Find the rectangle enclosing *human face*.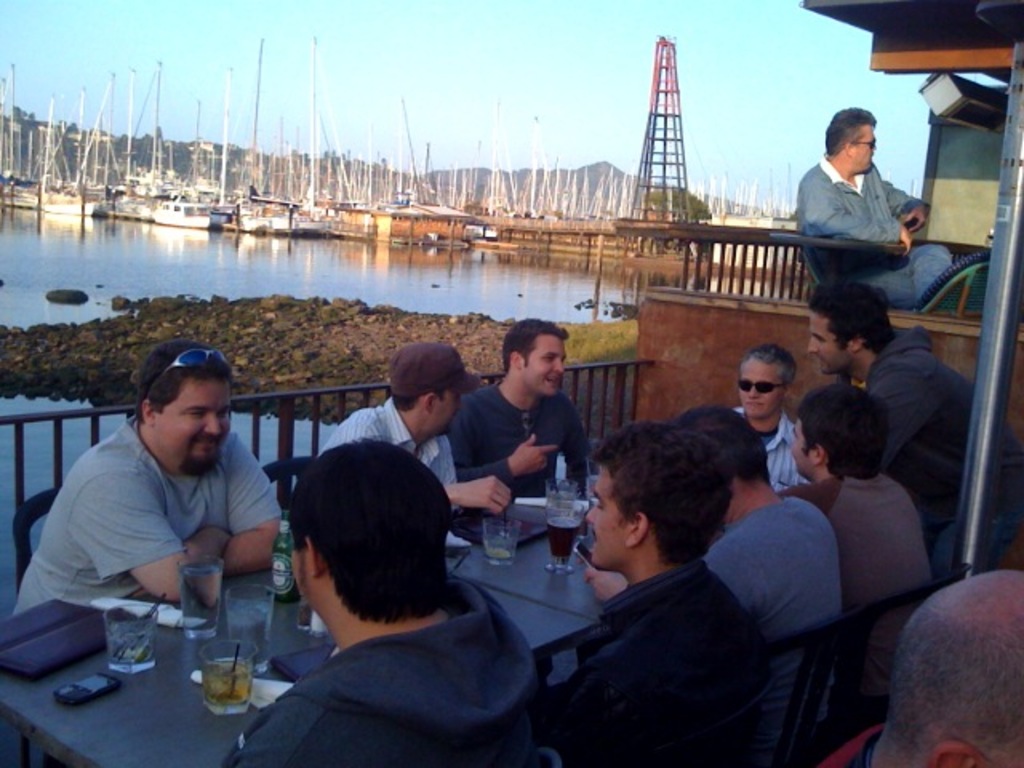
bbox=[154, 376, 232, 474].
